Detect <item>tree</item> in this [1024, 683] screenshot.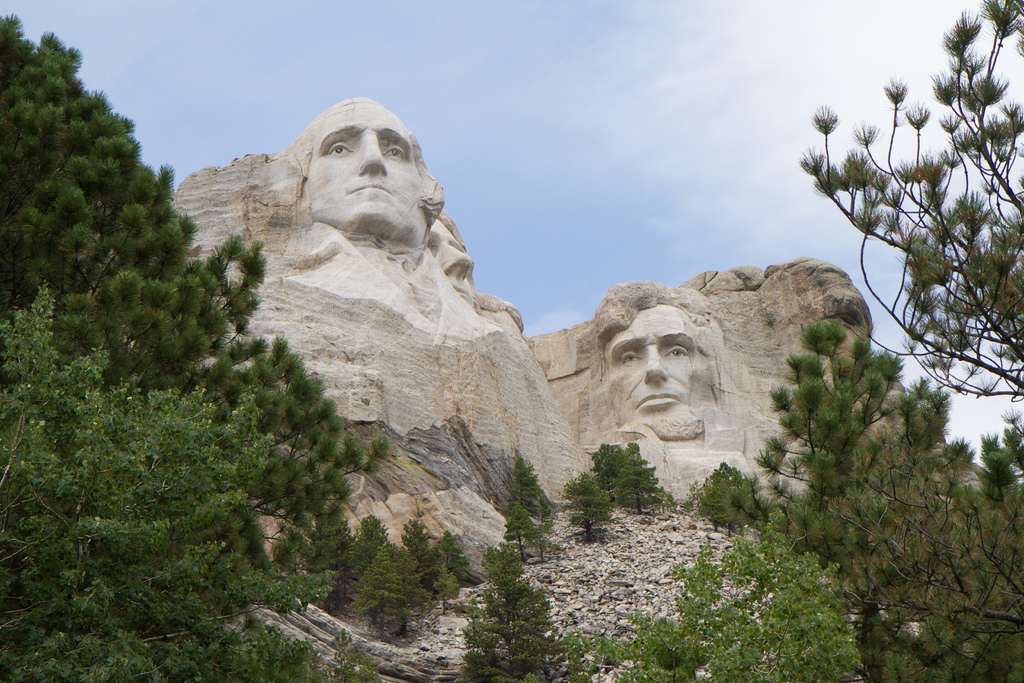
Detection: box=[502, 448, 558, 531].
